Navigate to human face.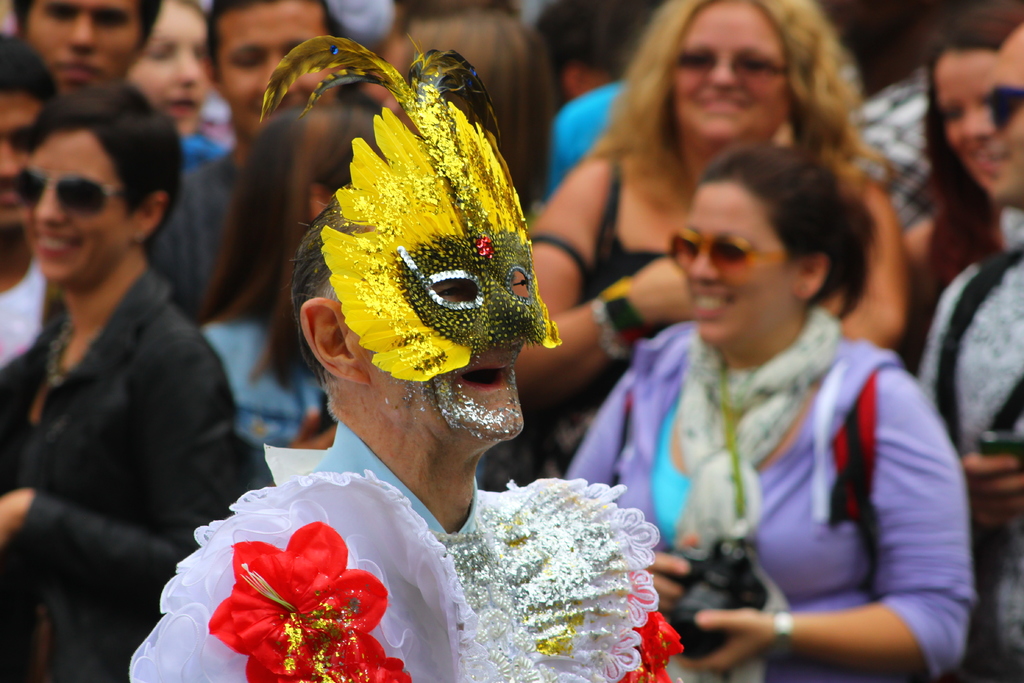
Navigation target: 1,84,40,233.
